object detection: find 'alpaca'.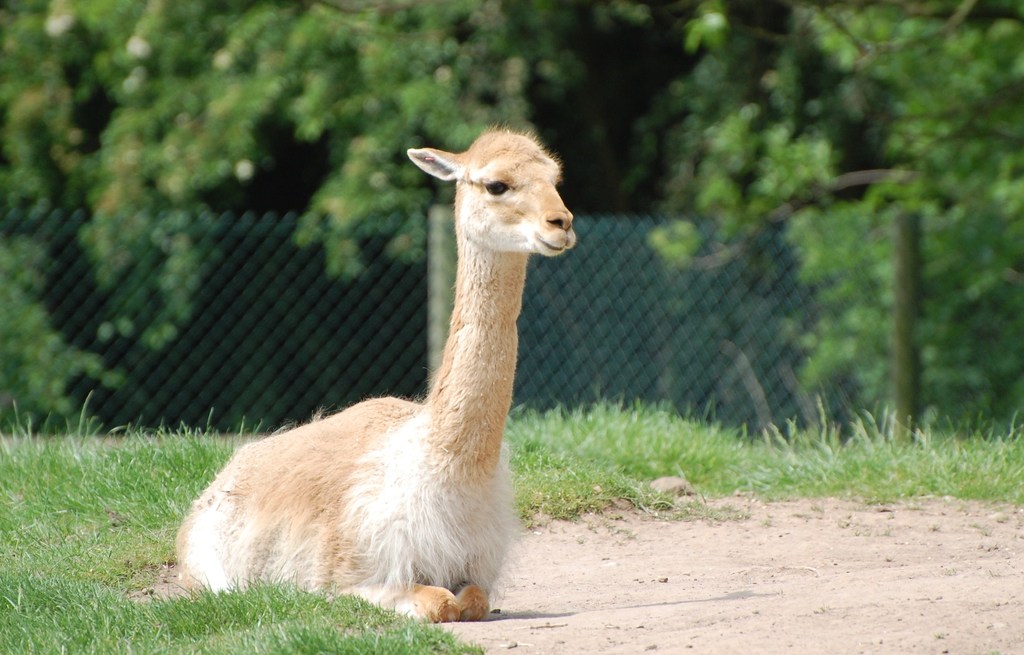
Rect(174, 124, 578, 622).
